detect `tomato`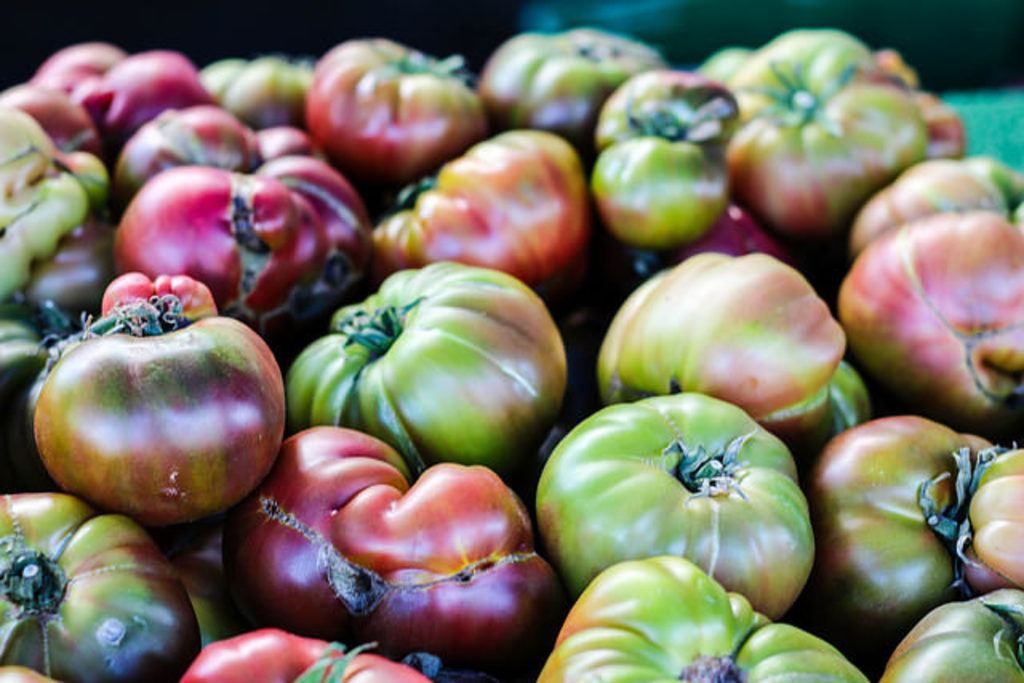
{"x1": 283, "y1": 262, "x2": 568, "y2": 464}
